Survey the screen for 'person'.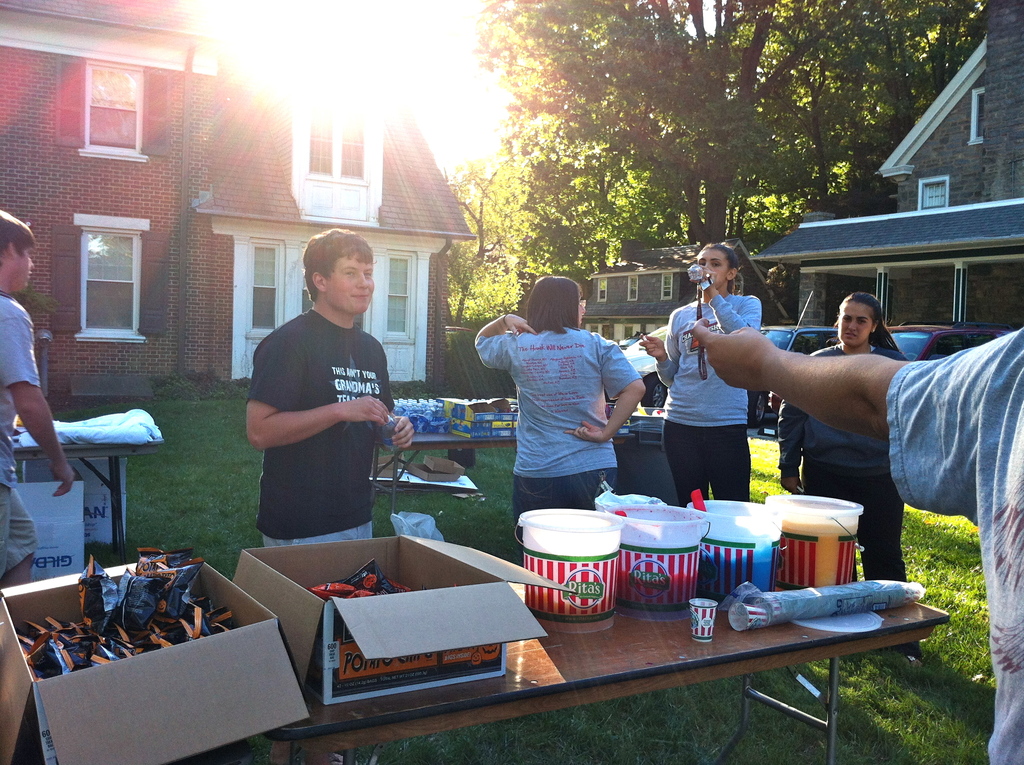
Survey found: box(240, 219, 399, 568).
